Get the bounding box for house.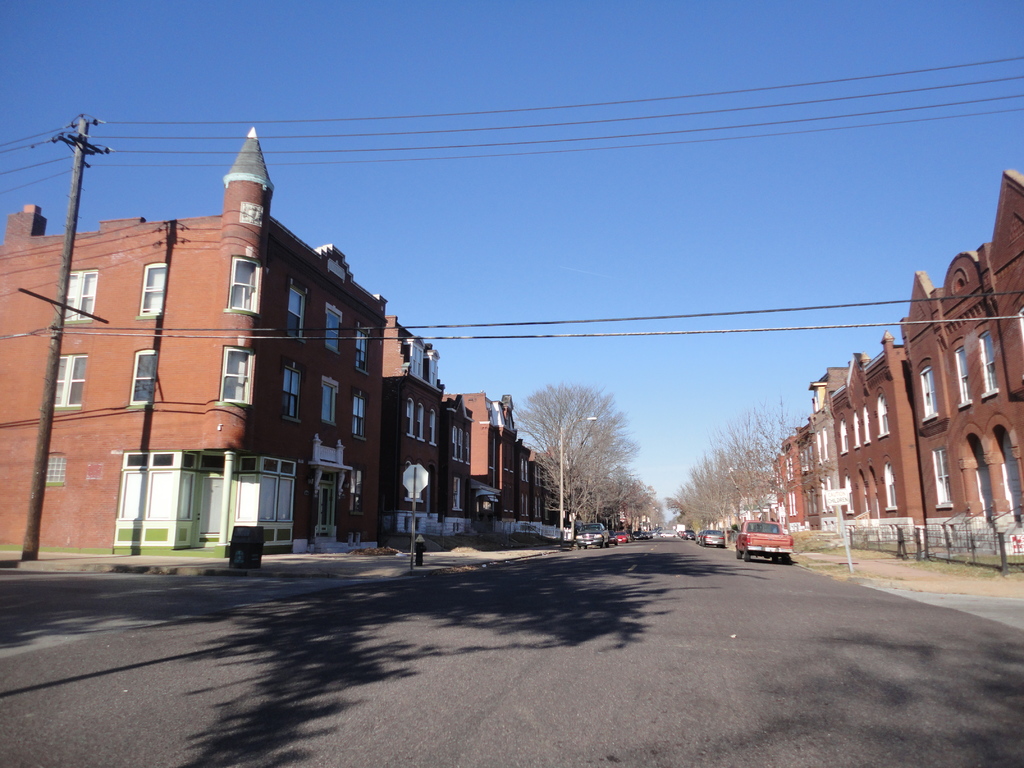
519,433,541,536.
